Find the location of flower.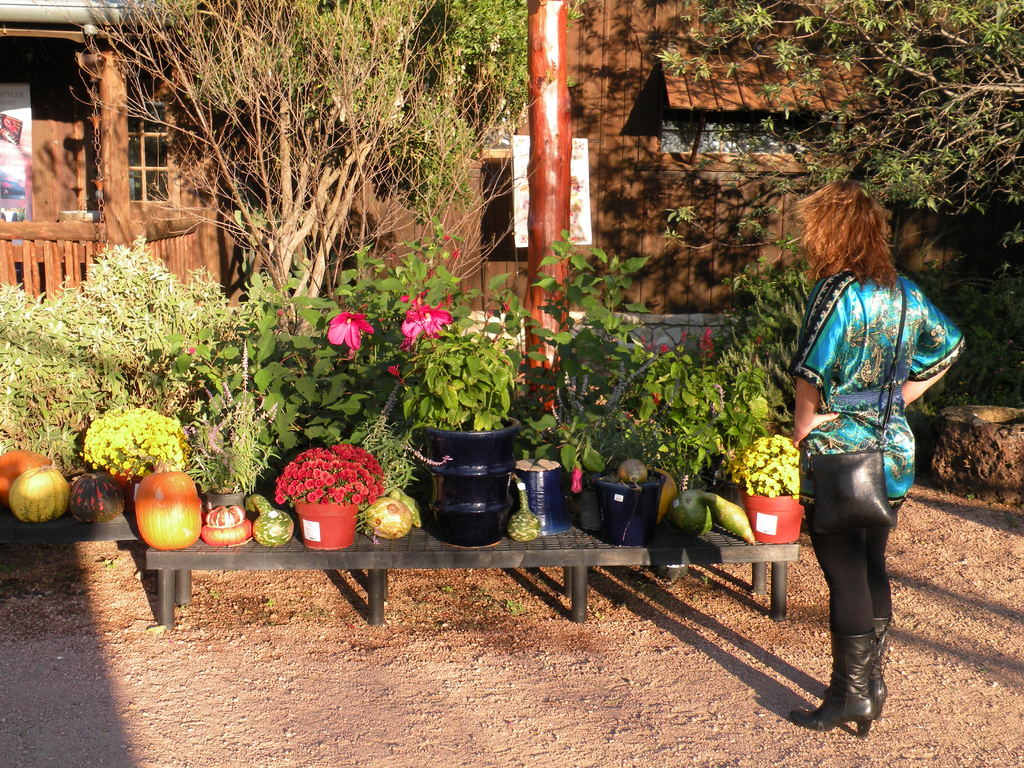
Location: {"x1": 696, "y1": 326, "x2": 713, "y2": 360}.
